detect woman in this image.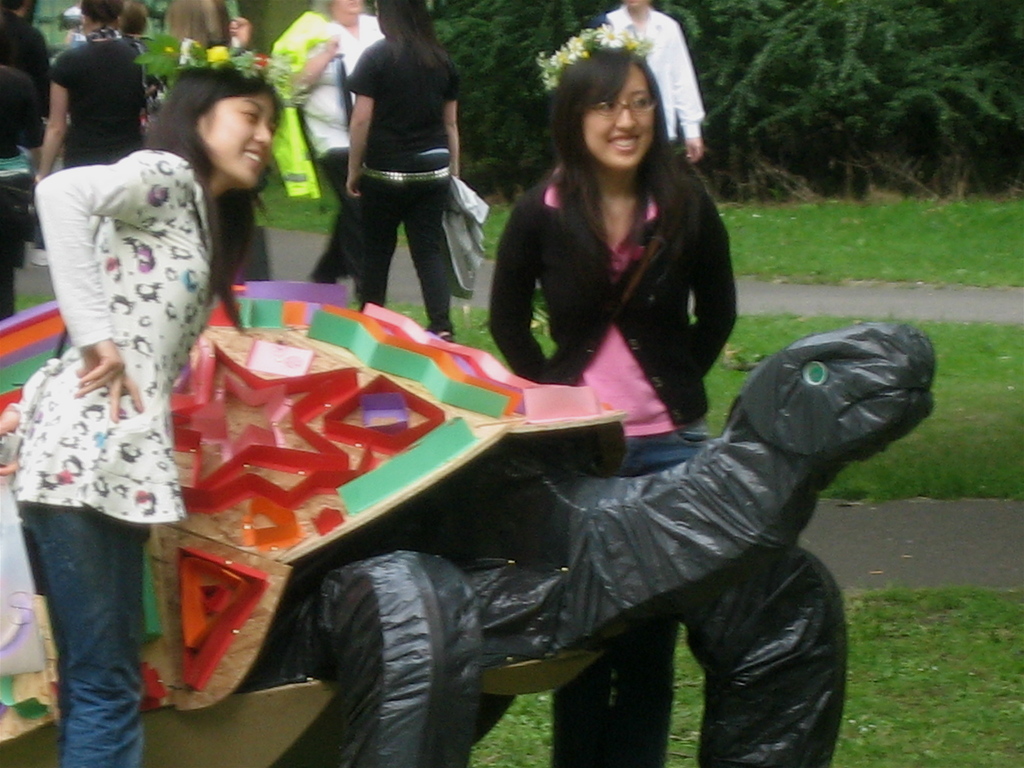
Detection: bbox(8, 38, 273, 767).
